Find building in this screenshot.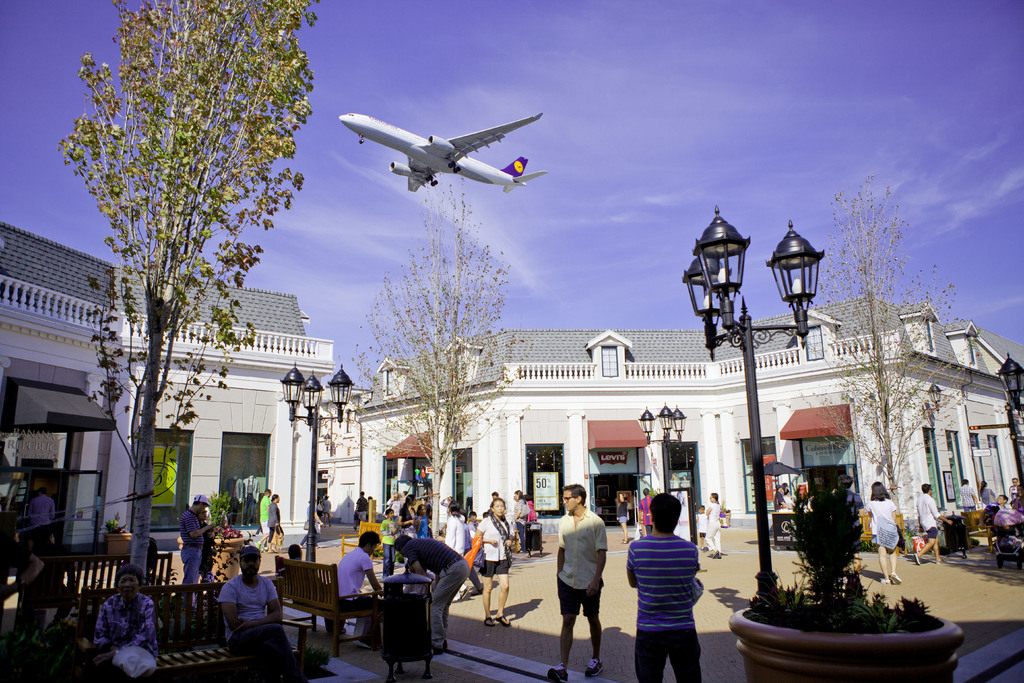
The bounding box for building is 0,223,337,554.
